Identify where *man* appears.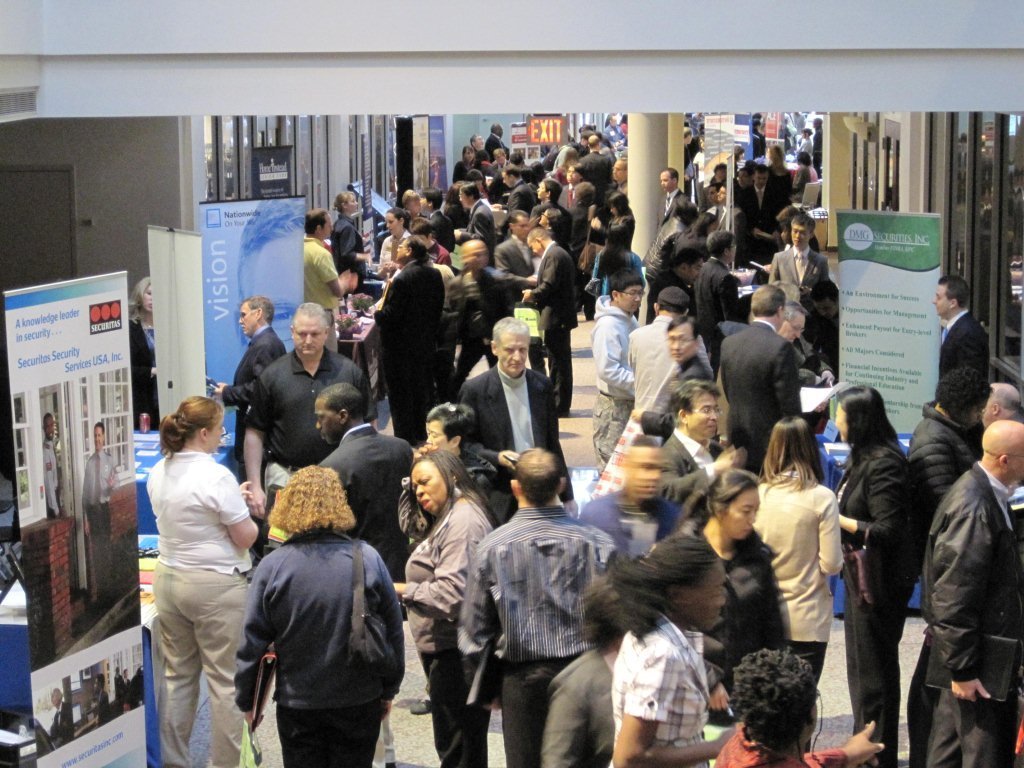
Appears at box=[663, 166, 694, 214].
